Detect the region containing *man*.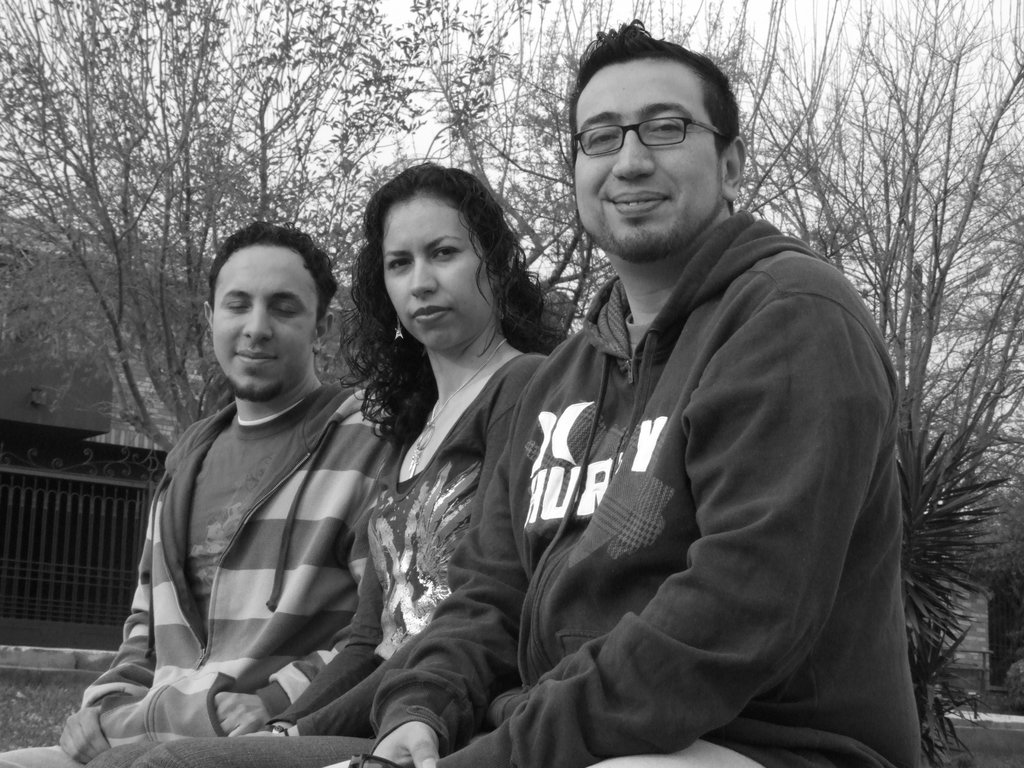
crop(0, 223, 397, 767).
